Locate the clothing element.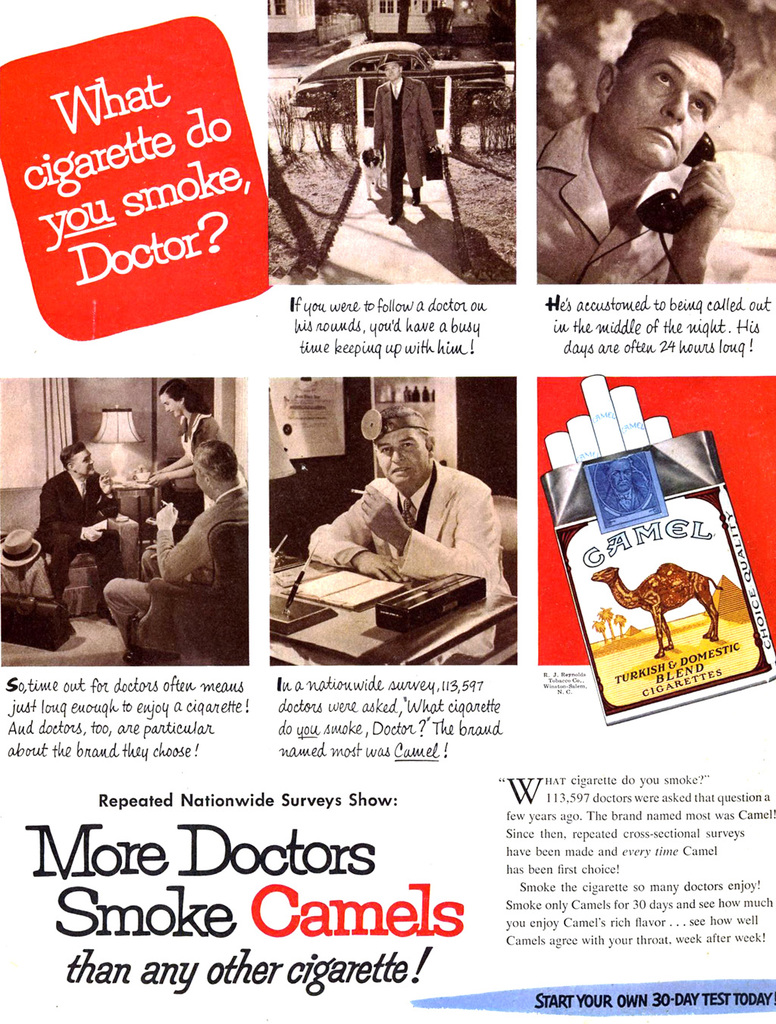
Element bbox: (175,408,246,482).
